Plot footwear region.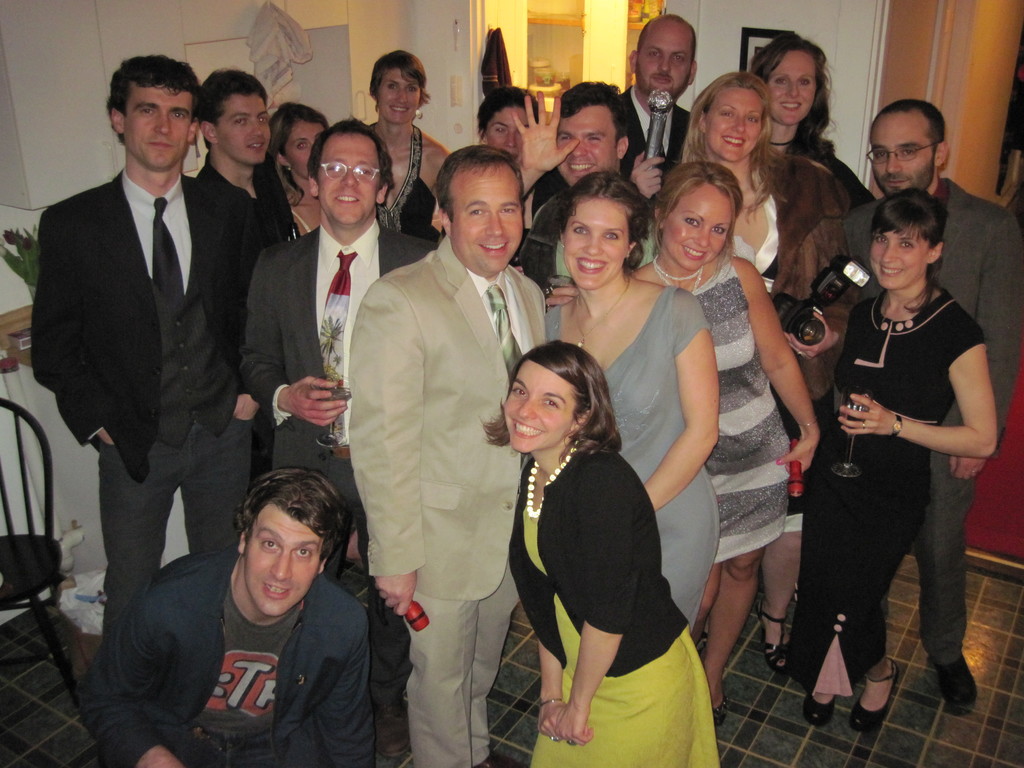
Plotted at <box>712,695,729,728</box>.
